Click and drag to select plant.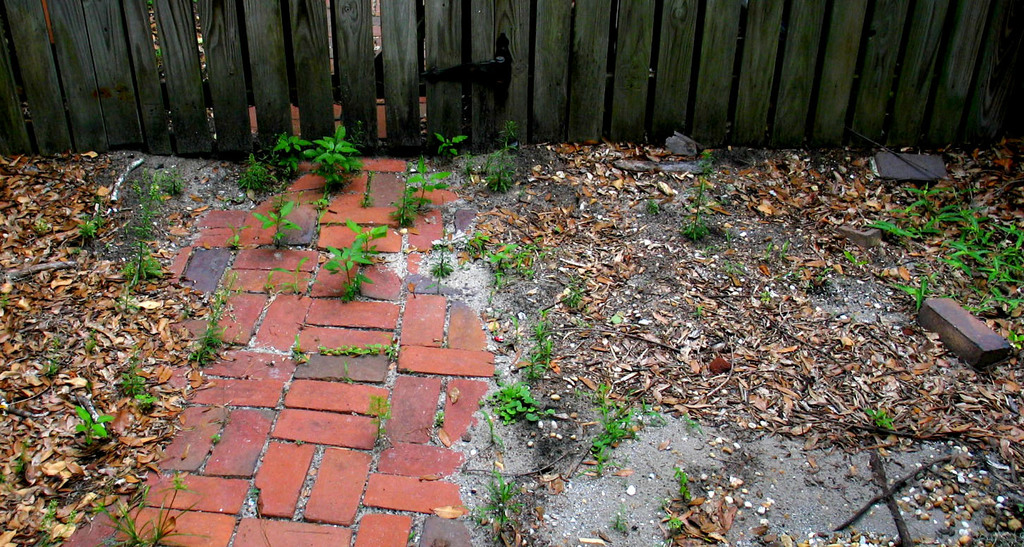
Selection: <region>432, 250, 461, 278</region>.
